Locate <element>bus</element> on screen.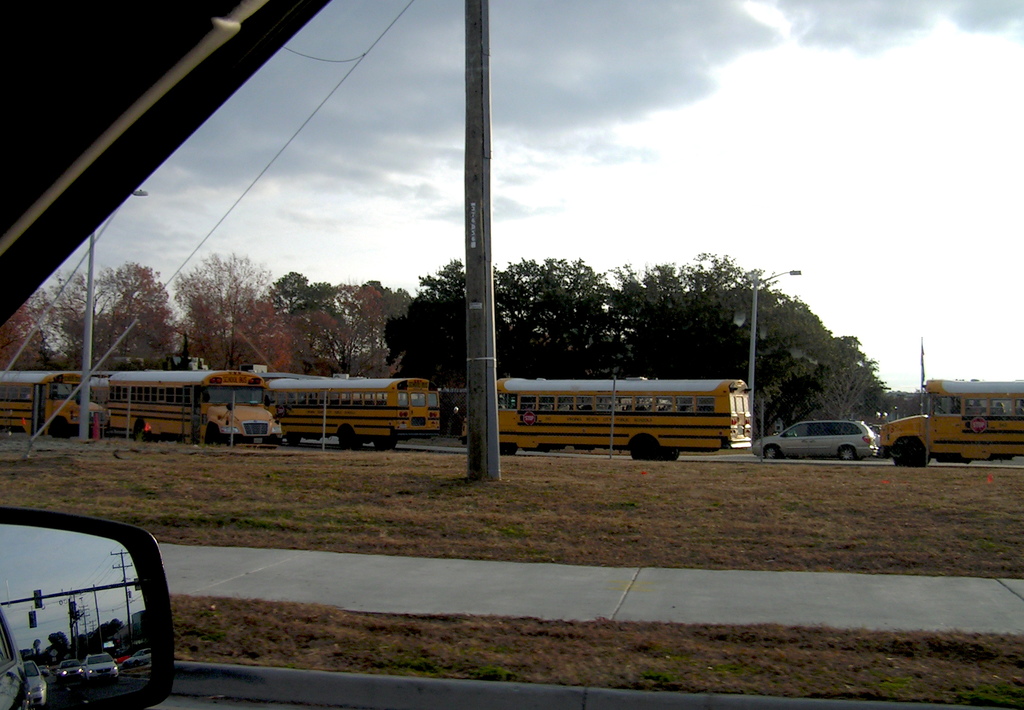
On screen at [299,387,446,435].
